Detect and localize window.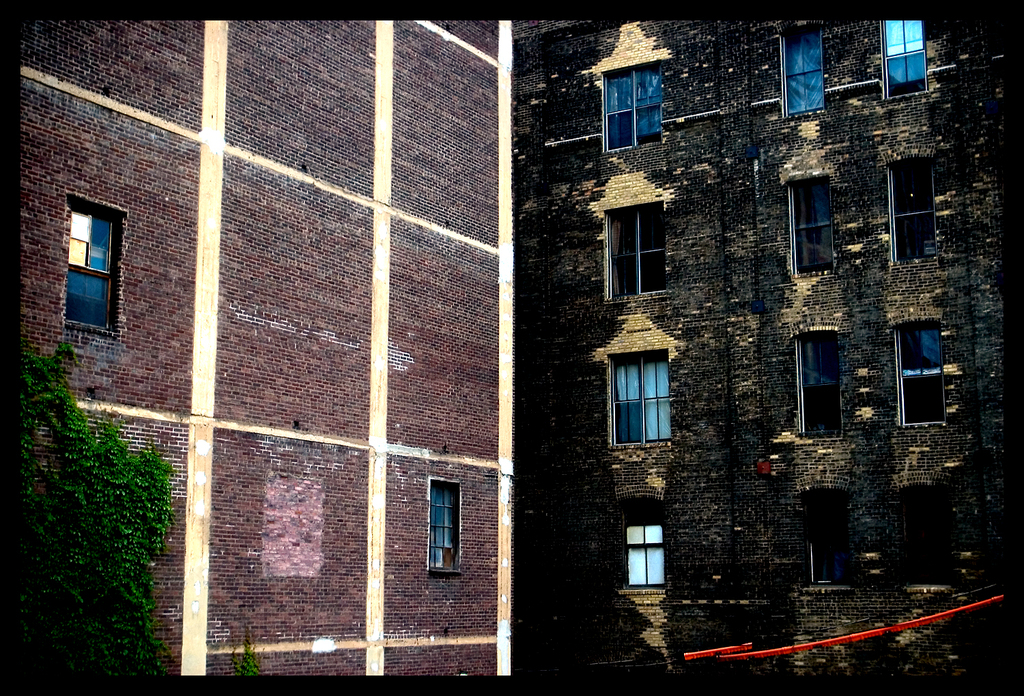
Localized at [left=898, top=312, right=954, bottom=426].
